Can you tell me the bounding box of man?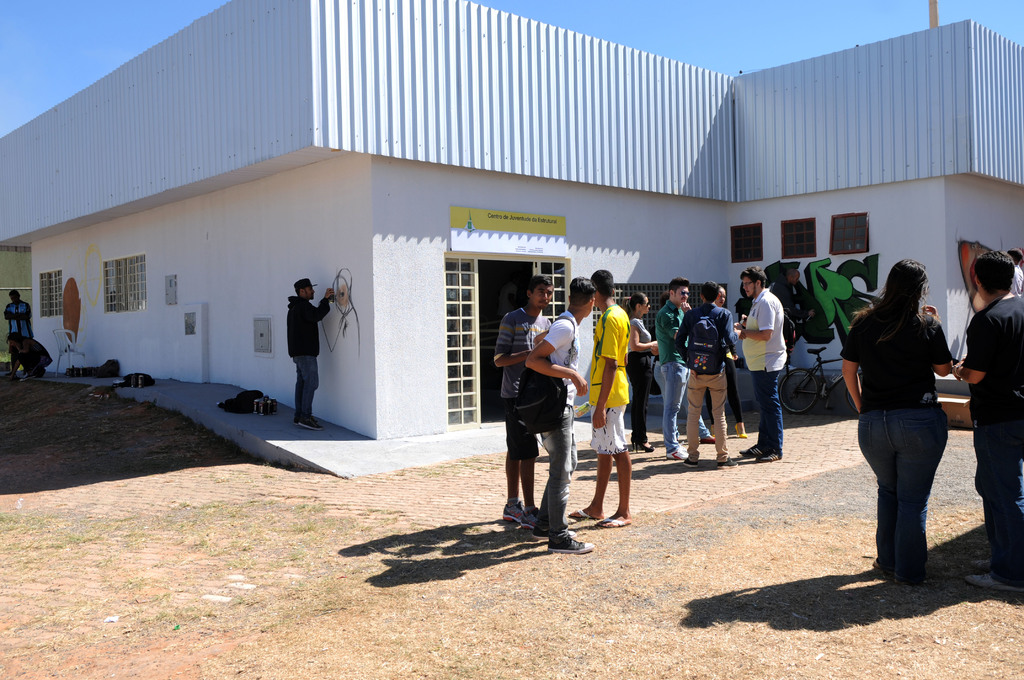
box(588, 269, 626, 528).
